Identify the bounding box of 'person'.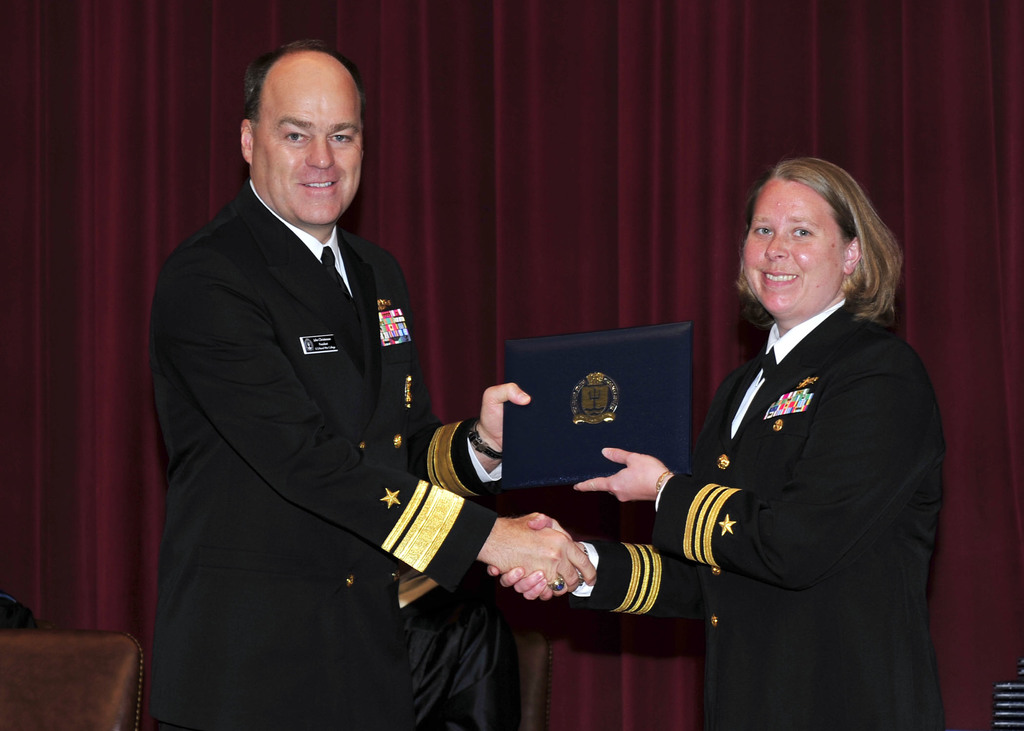
left=159, top=32, right=473, bottom=717.
